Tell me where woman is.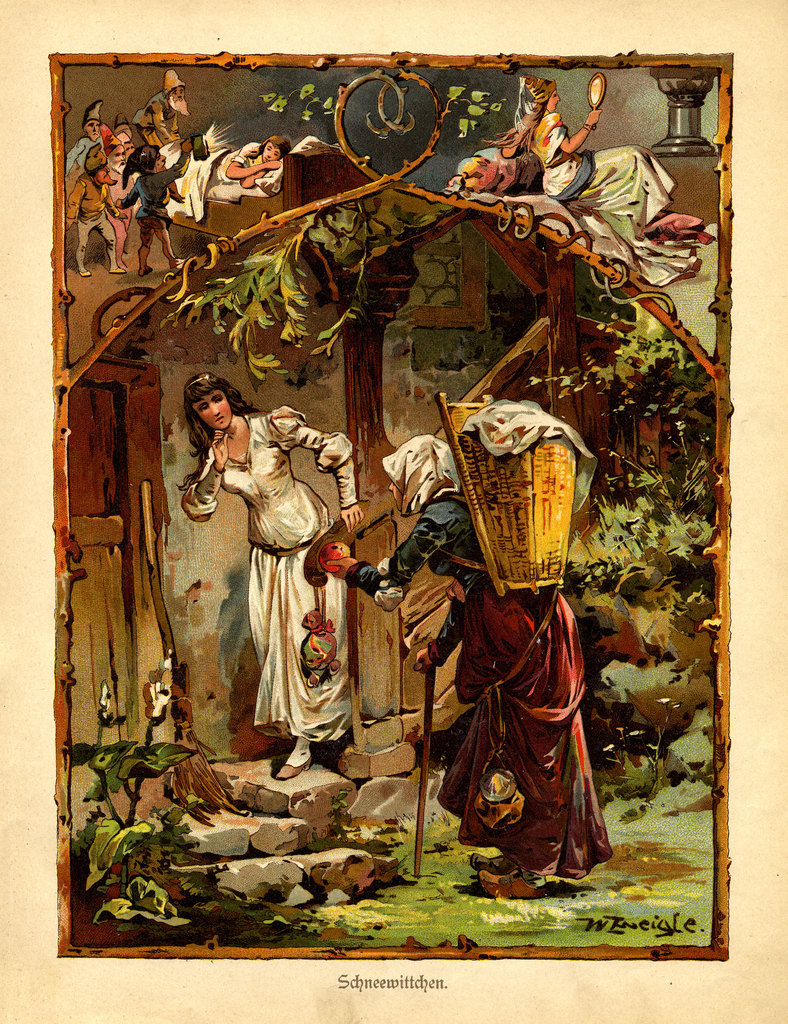
woman is at {"left": 412, "top": 308, "right": 614, "bottom": 888}.
